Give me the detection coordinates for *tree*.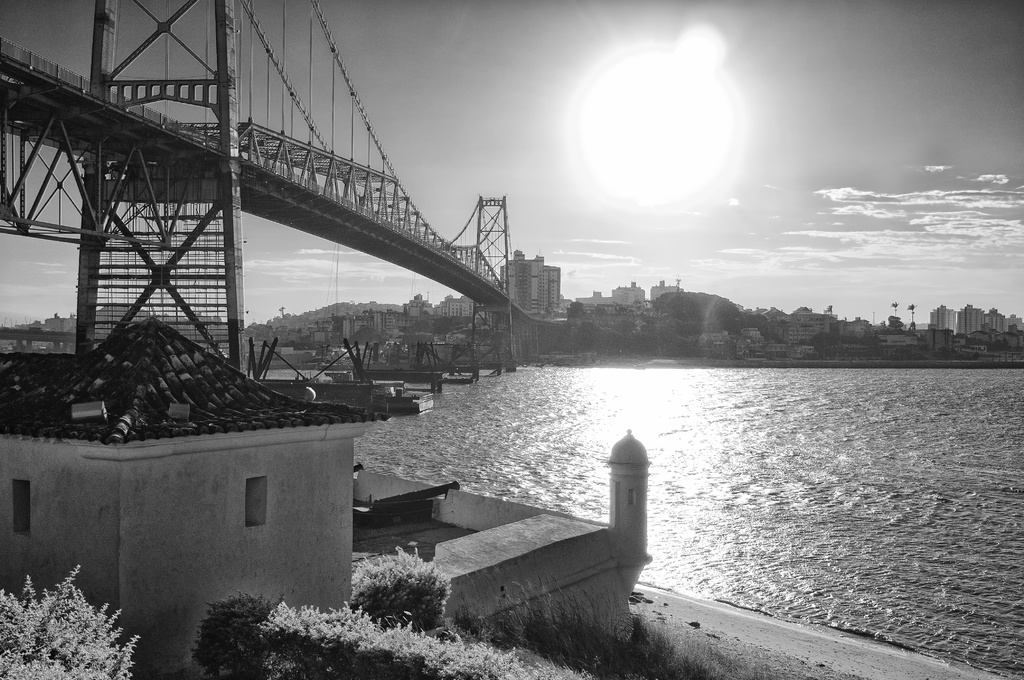
(567, 300, 580, 313).
